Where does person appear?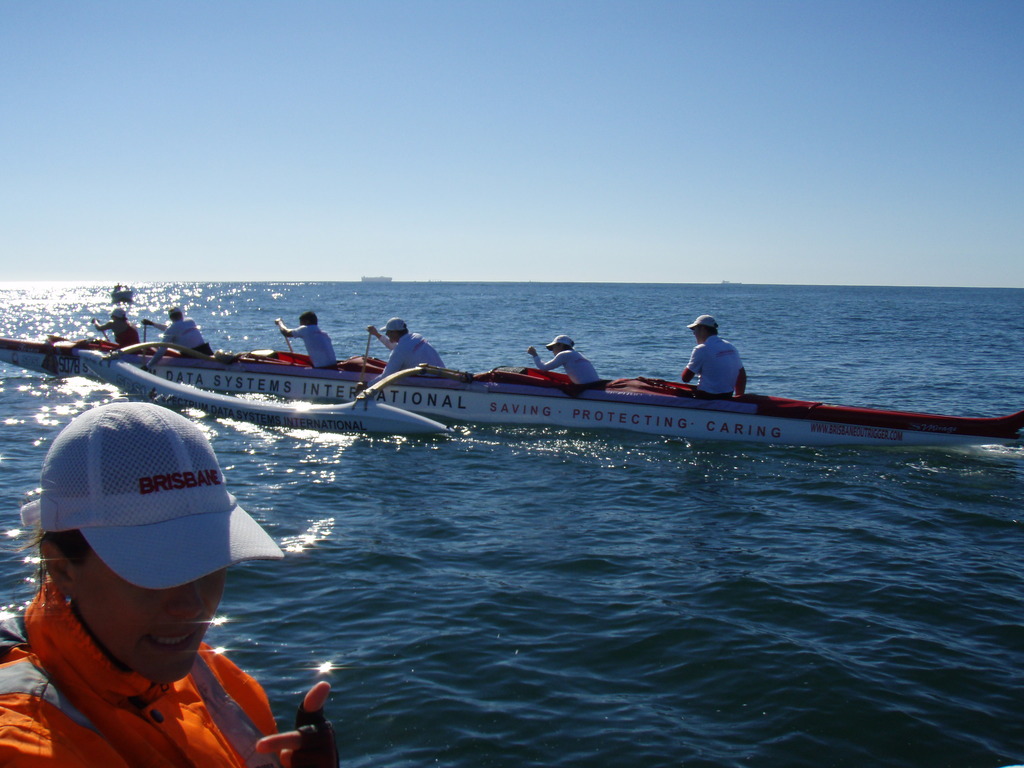
Appears at rect(525, 331, 603, 388).
